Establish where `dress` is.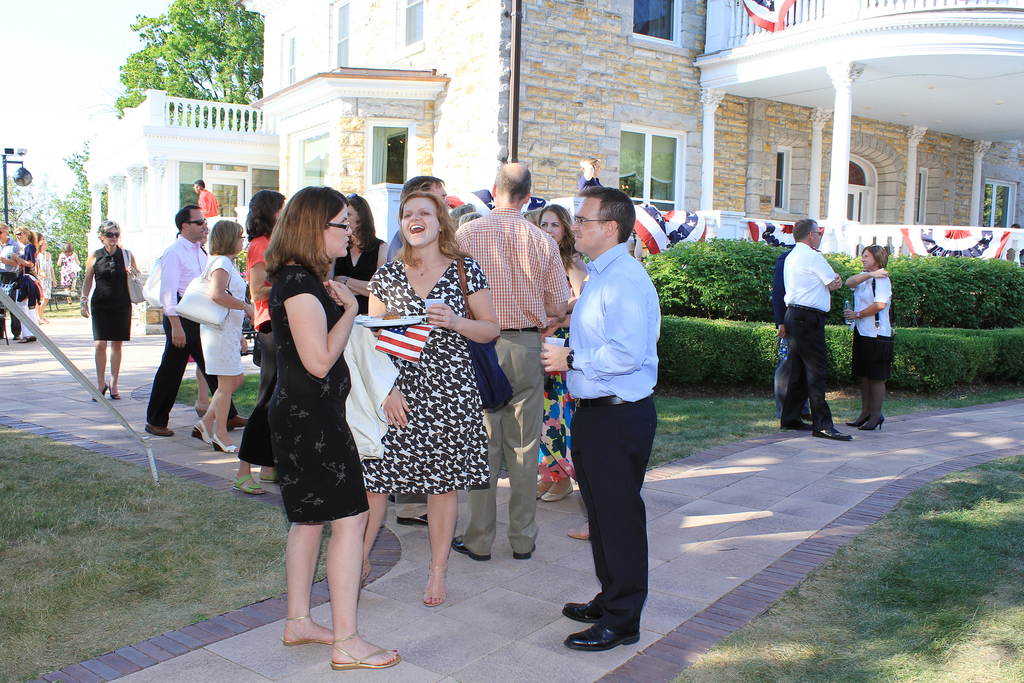
Established at [left=269, top=267, right=370, bottom=523].
